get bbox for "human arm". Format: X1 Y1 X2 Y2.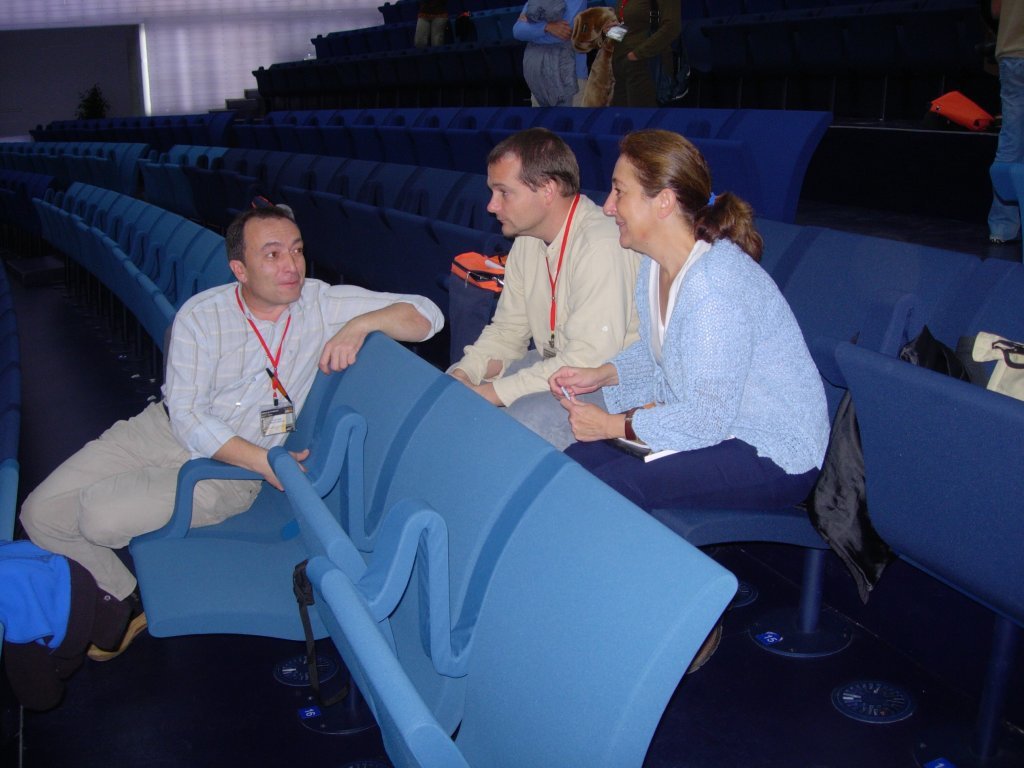
160 299 311 493.
